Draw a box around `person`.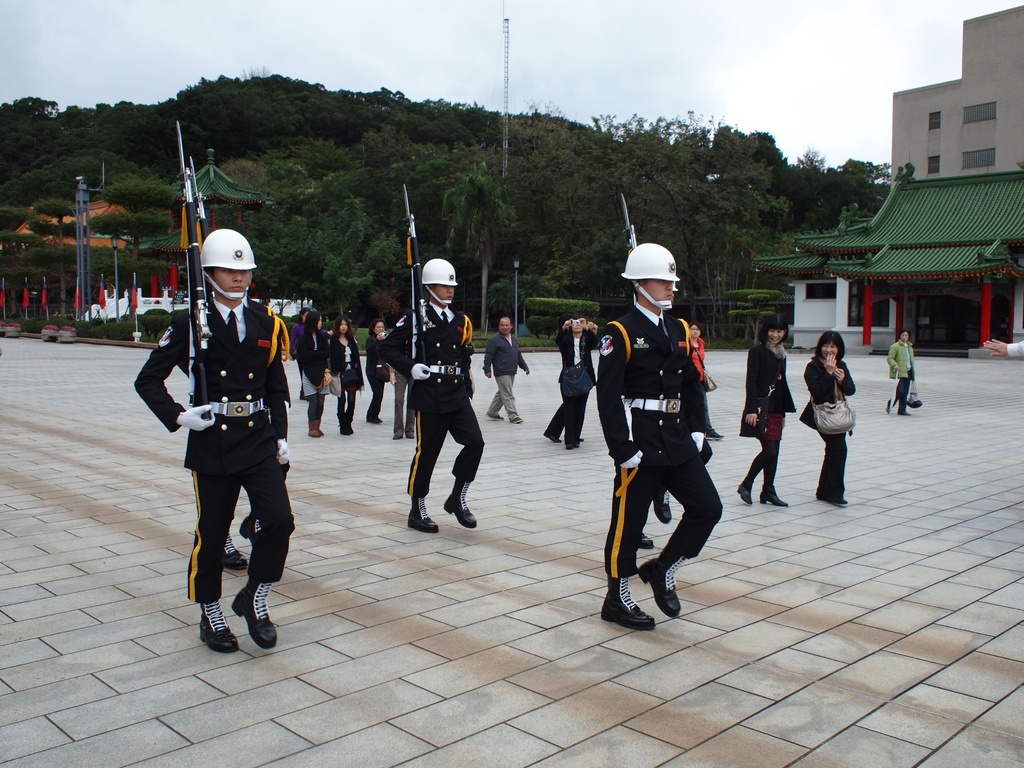
639, 439, 712, 548.
